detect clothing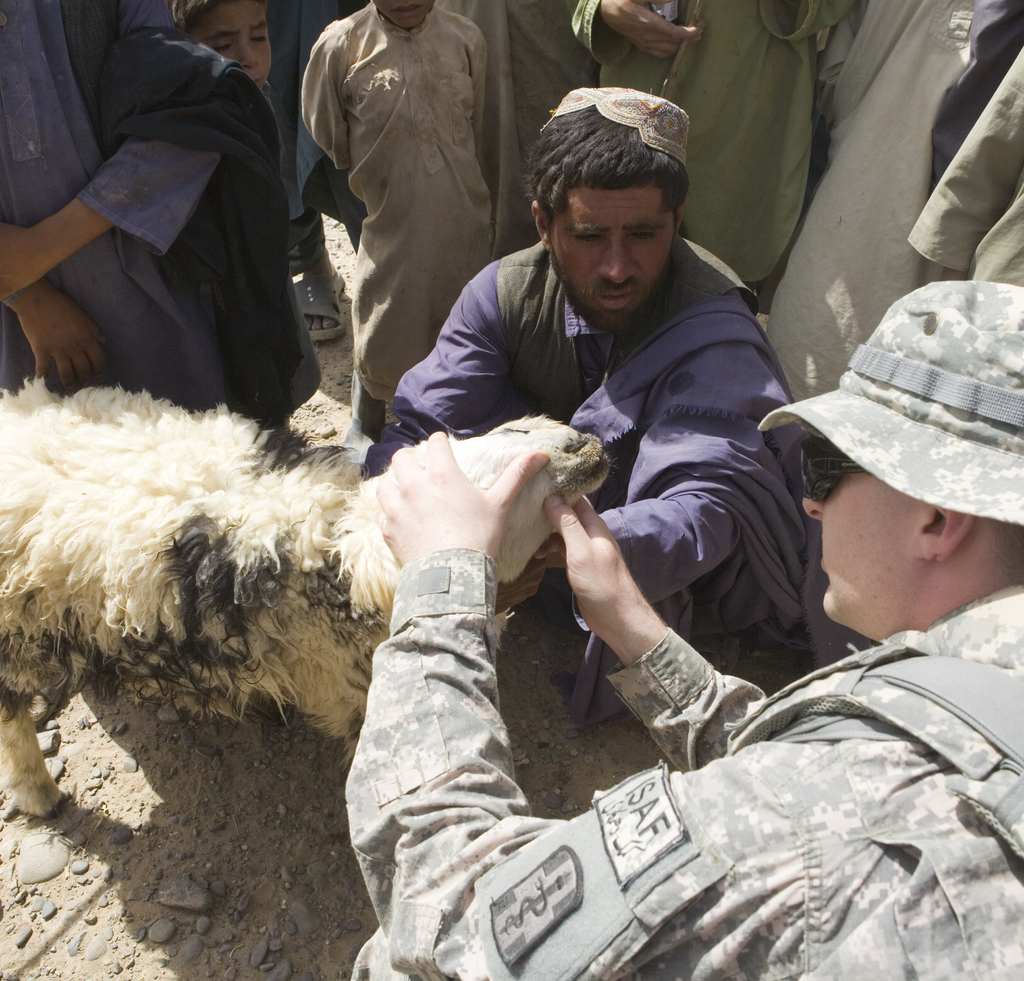
[385, 247, 824, 695]
